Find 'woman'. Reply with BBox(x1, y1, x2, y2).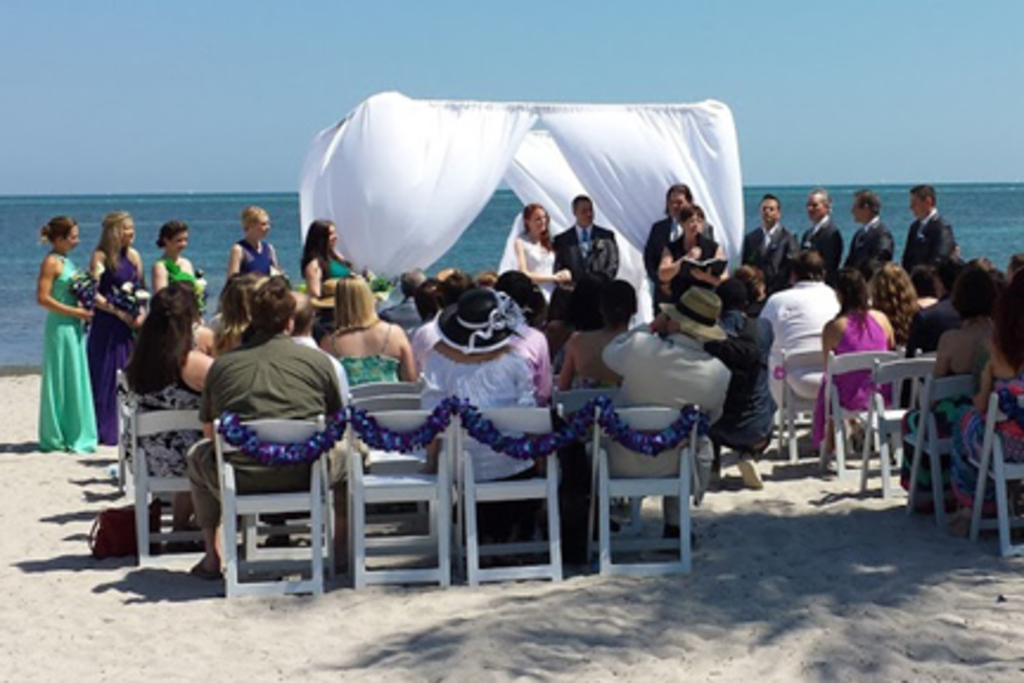
BBox(732, 263, 751, 308).
